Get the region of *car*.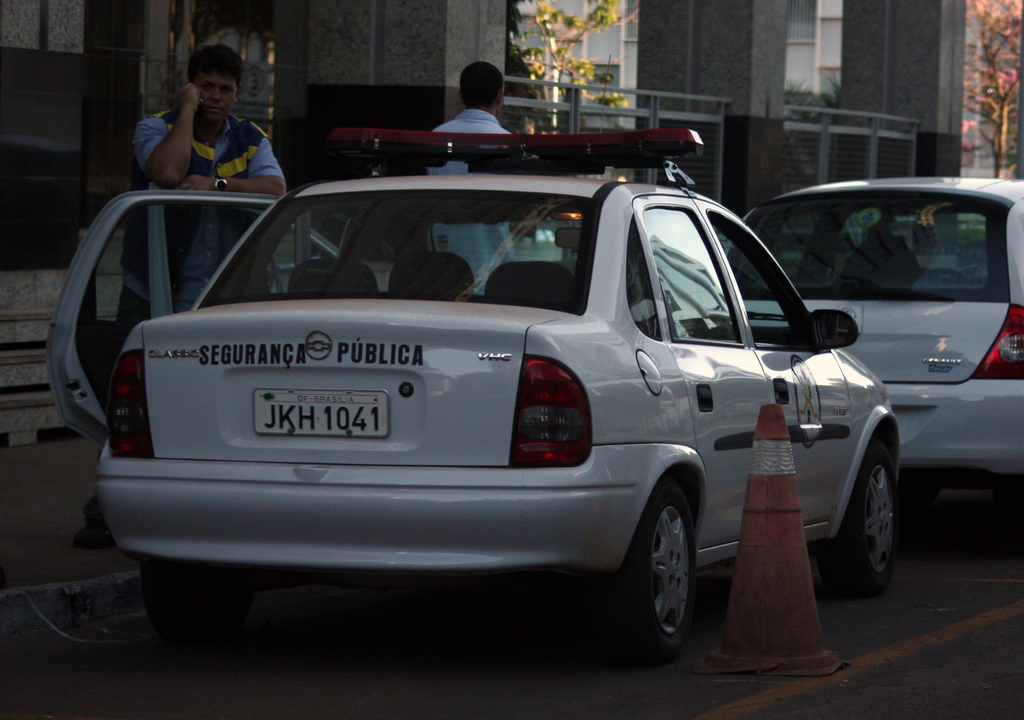
66/141/906/683.
